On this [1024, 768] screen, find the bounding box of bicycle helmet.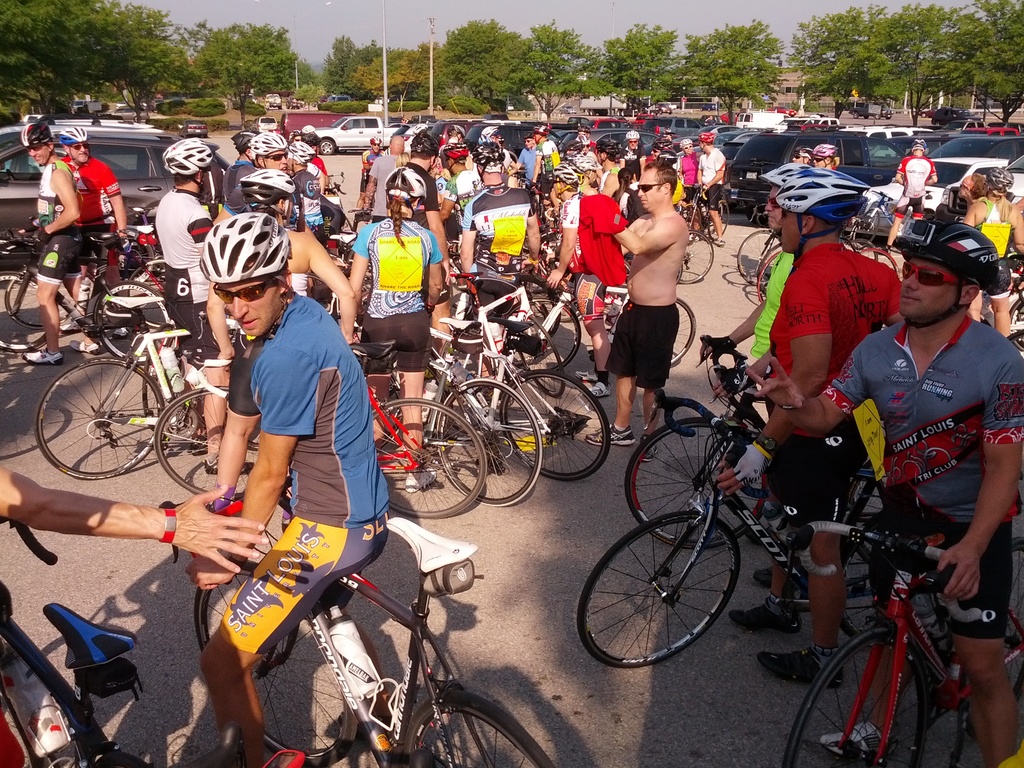
Bounding box: bbox=(623, 128, 641, 138).
